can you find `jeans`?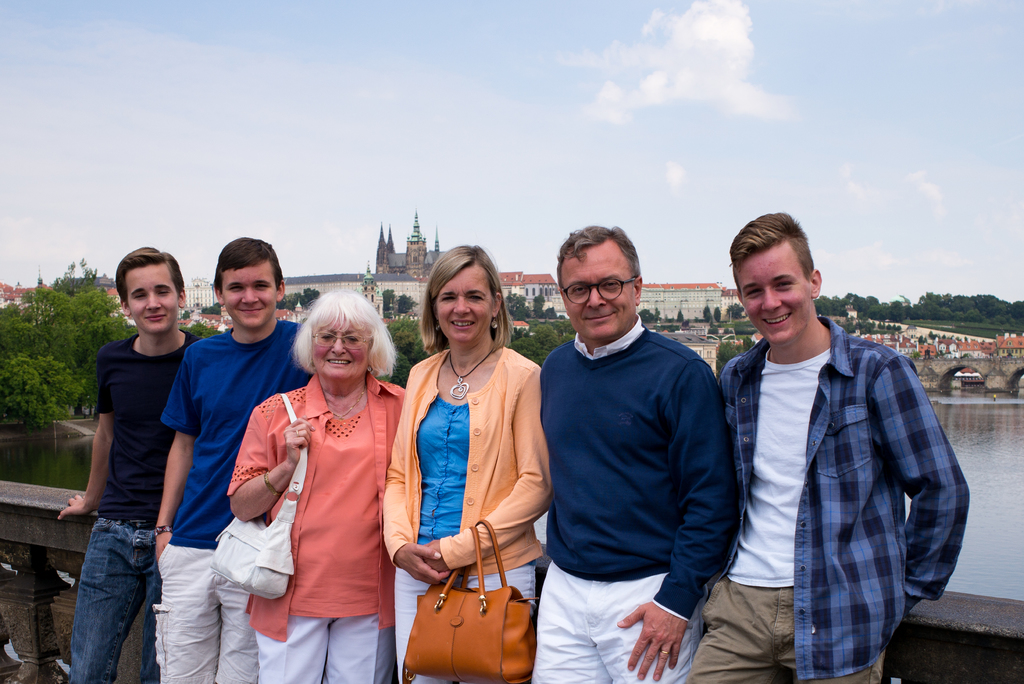
Yes, bounding box: left=540, top=583, right=701, bottom=682.
